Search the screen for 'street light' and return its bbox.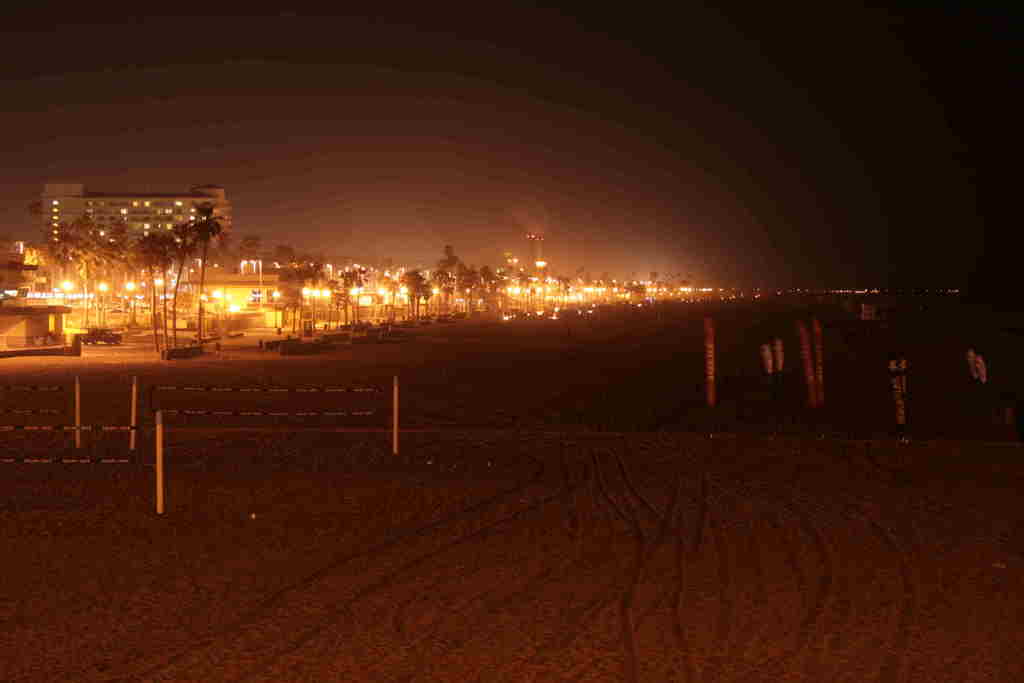
Found: {"x1": 56, "y1": 280, "x2": 73, "y2": 325}.
